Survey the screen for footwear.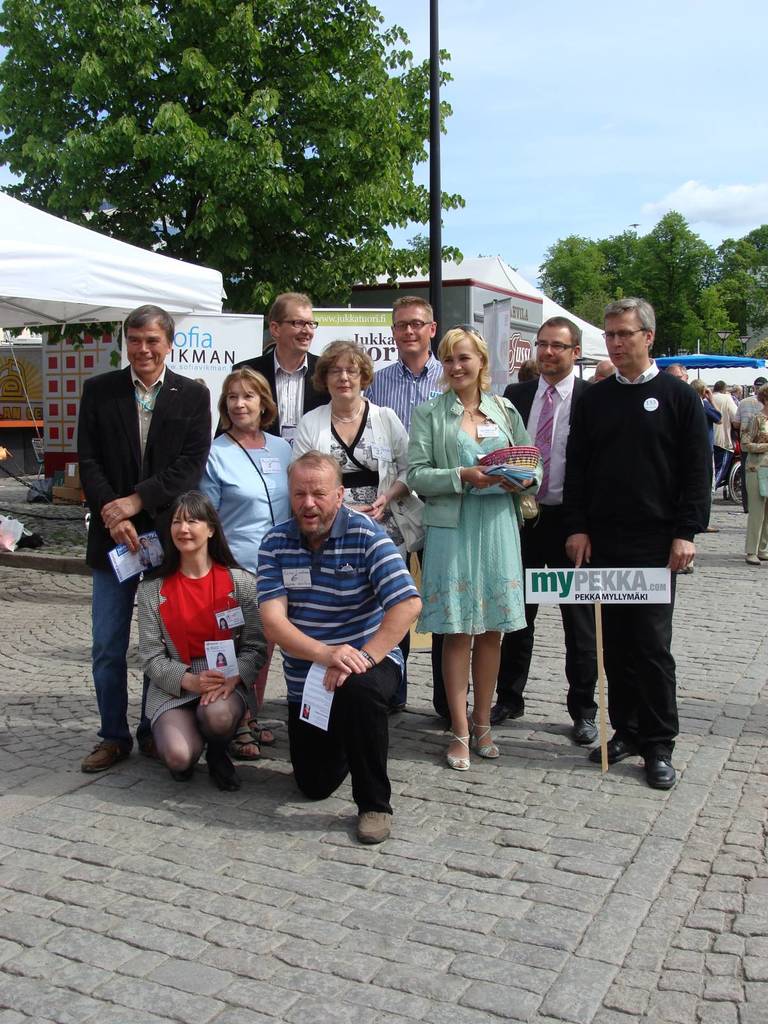
Survey found: <box>79,732,125,765</box>.
